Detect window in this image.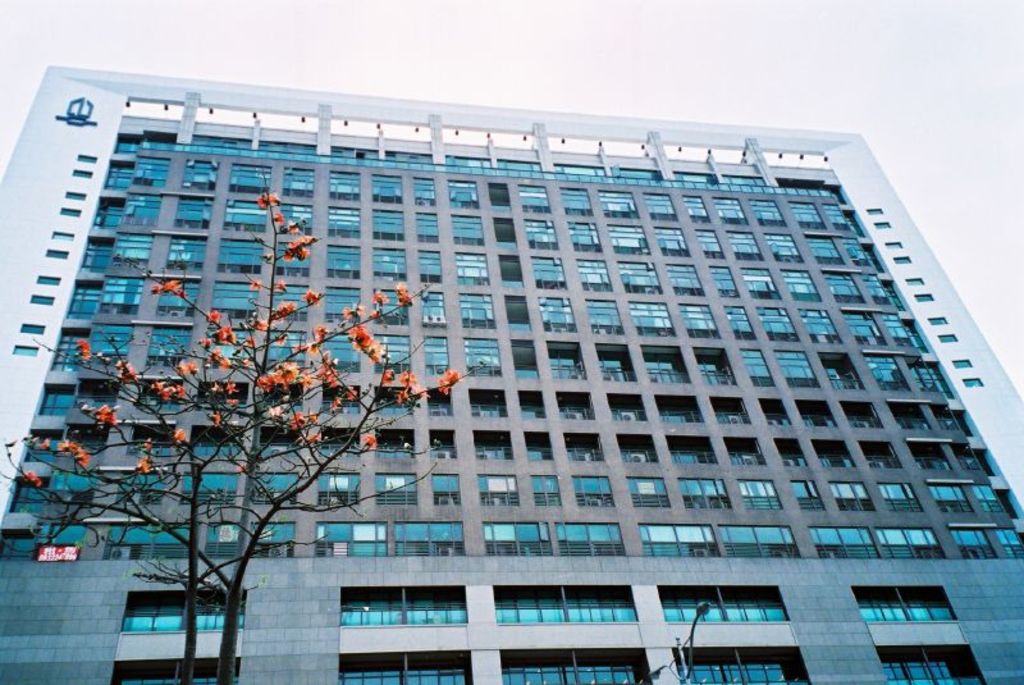
Detection: x1=256 y1=474 x2=300 y2=504.
